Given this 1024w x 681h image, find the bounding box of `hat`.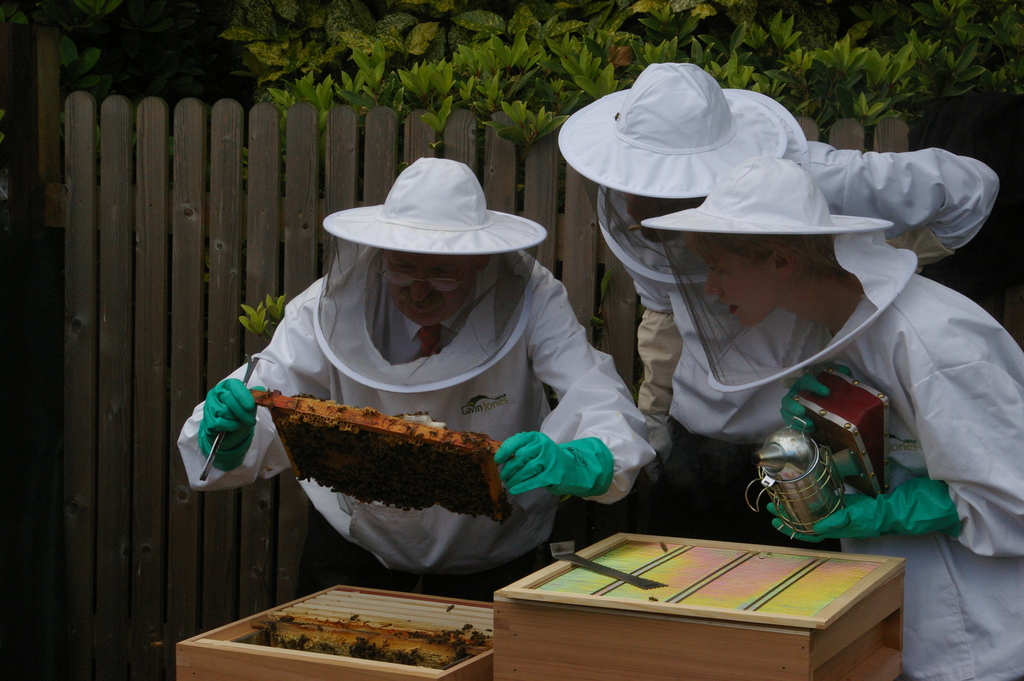
bbox=[643, 154, 917, 393].
